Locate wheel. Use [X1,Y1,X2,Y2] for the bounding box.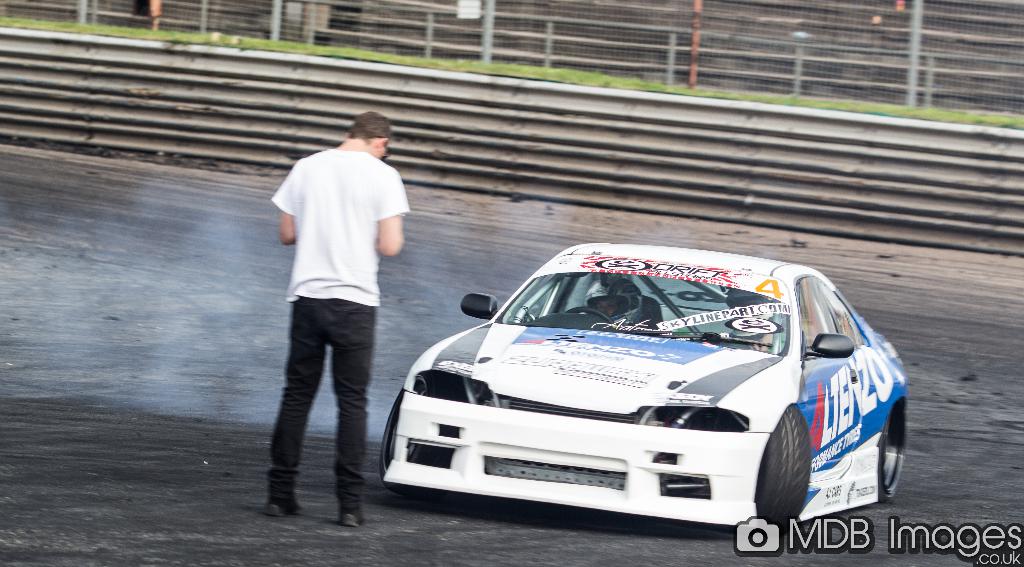
[763,403,820,531].
